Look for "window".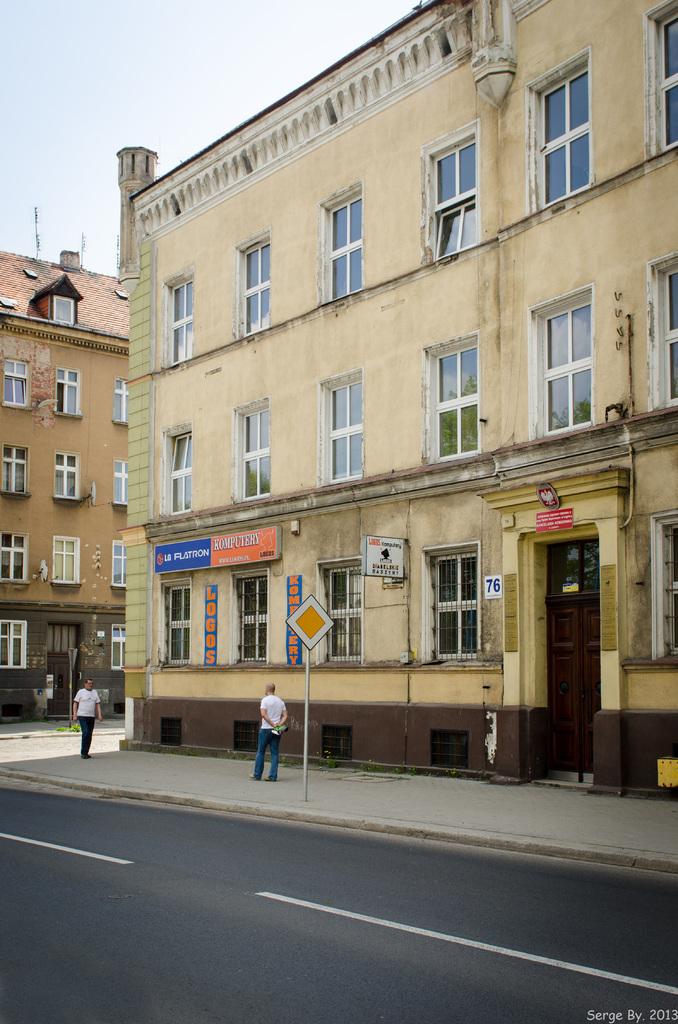
Found: 0 527 23 581.
